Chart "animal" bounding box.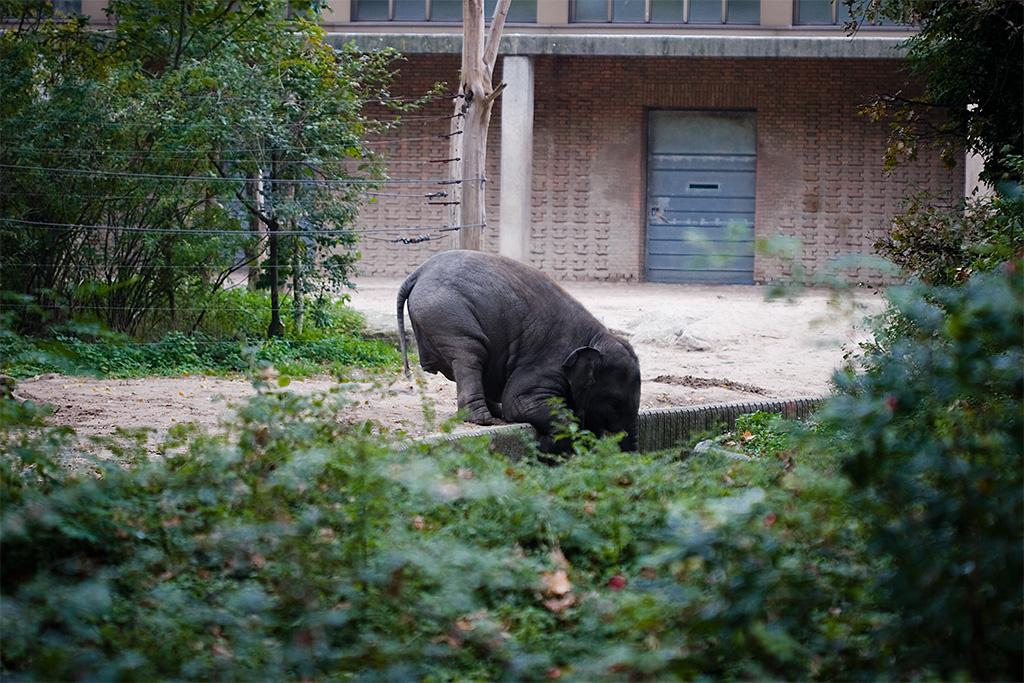
Charted: 394,244,648,465.
